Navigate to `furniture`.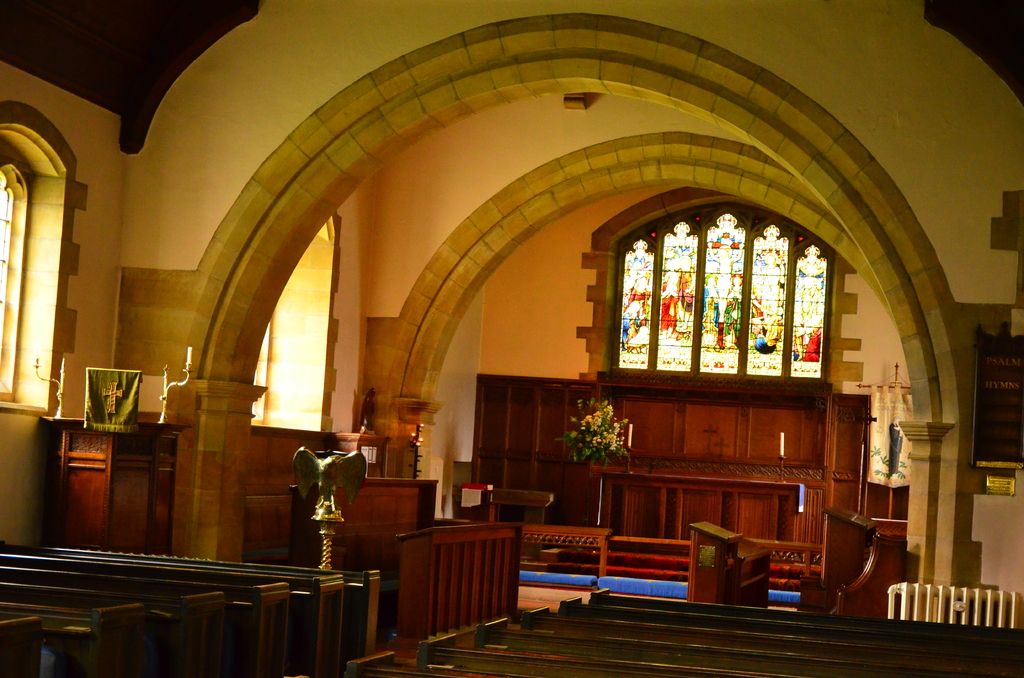
Navigation target: <box>796,509,906,617</box>.
